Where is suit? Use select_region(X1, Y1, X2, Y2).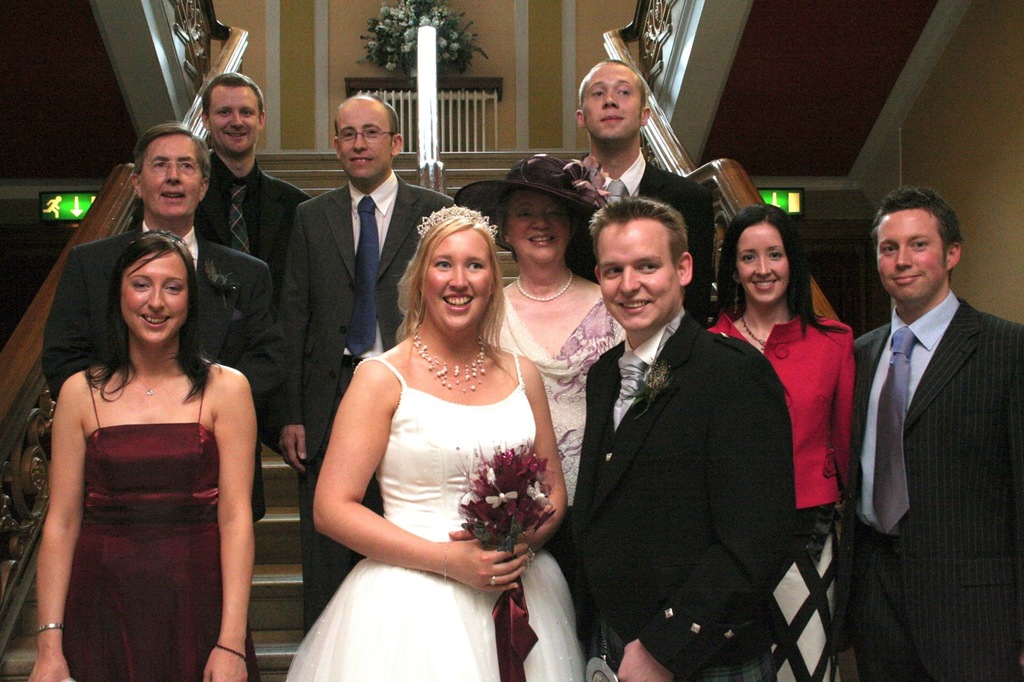
select_region(586, 140, 715, 325).
